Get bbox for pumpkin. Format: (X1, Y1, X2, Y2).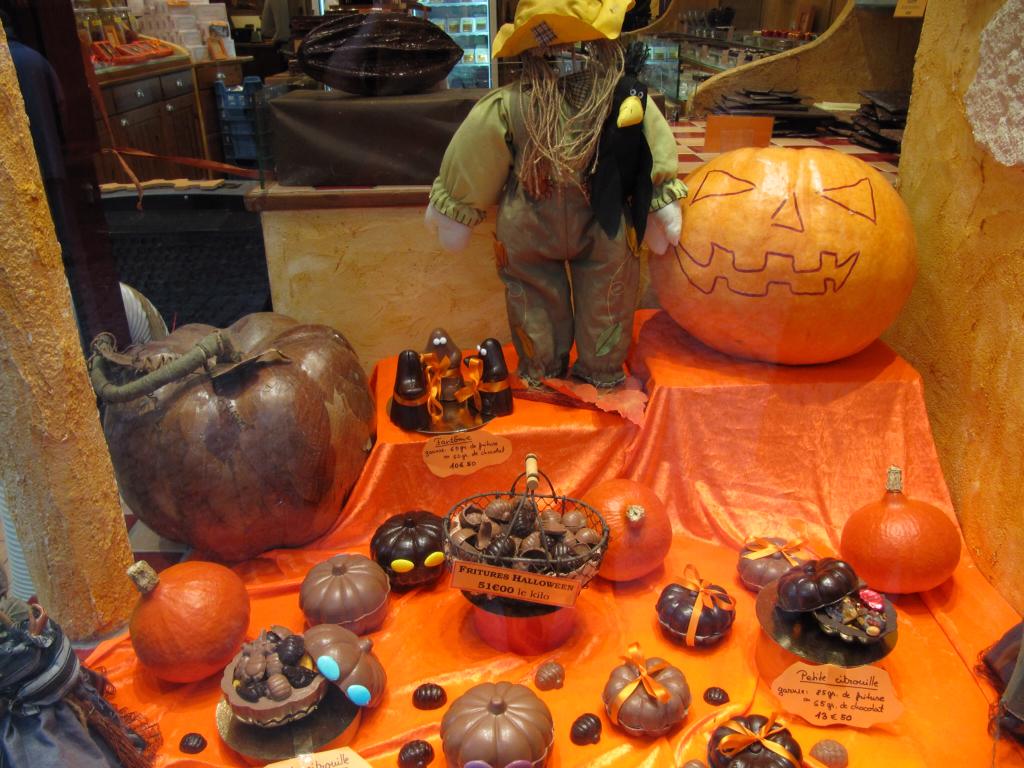
(299, 556, 390, 626).
